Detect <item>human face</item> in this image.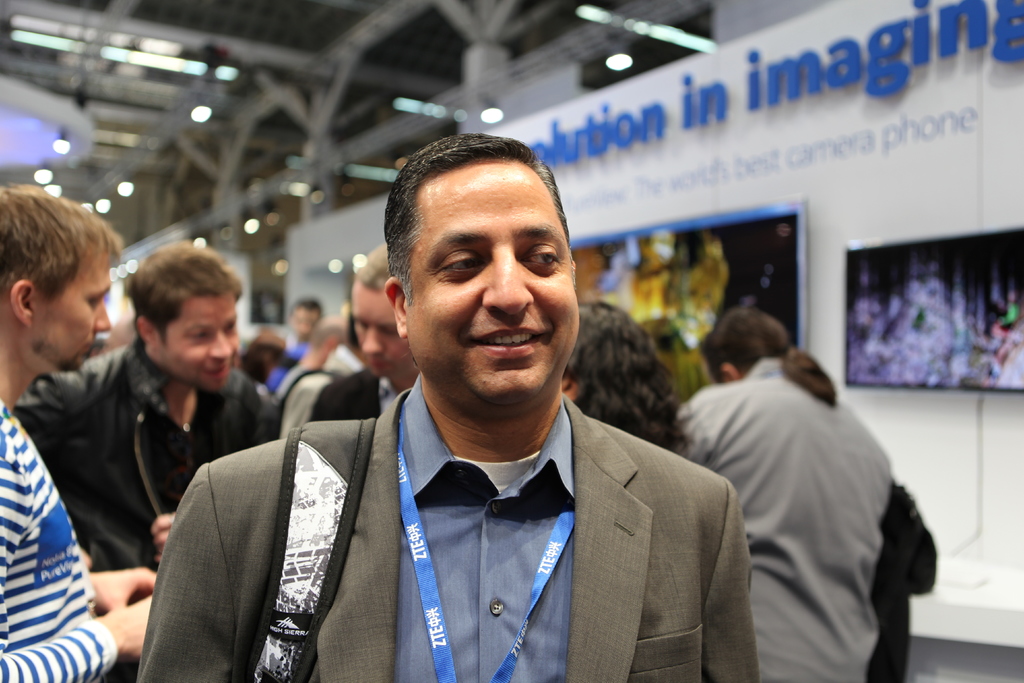
Detection: {"left": 417, "top": 164, "right": 582, "bottom": 411}.
